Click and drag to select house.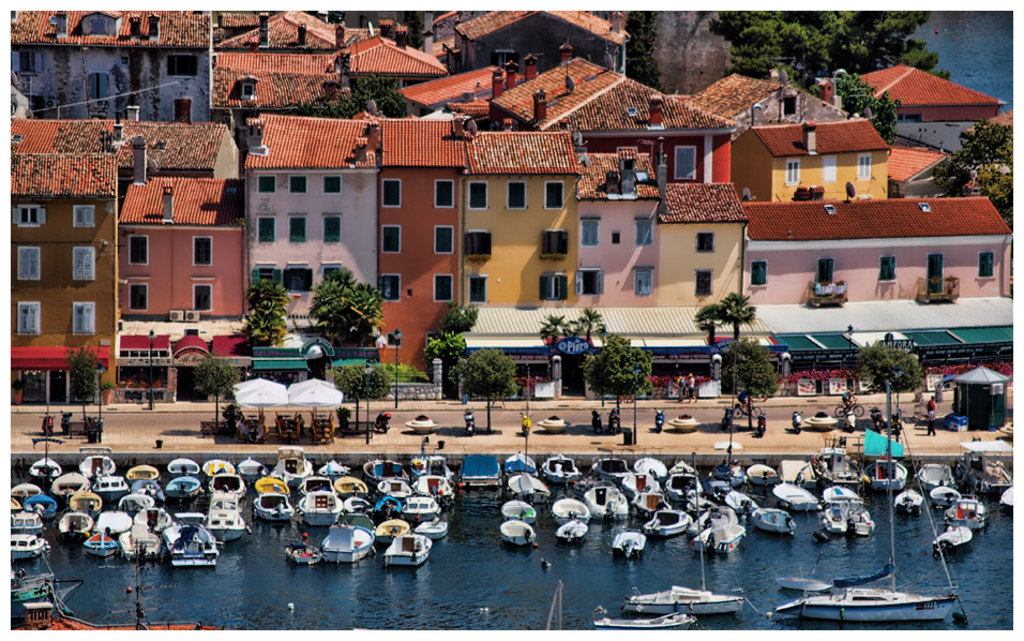
Selection: (772,191,1014,327).
